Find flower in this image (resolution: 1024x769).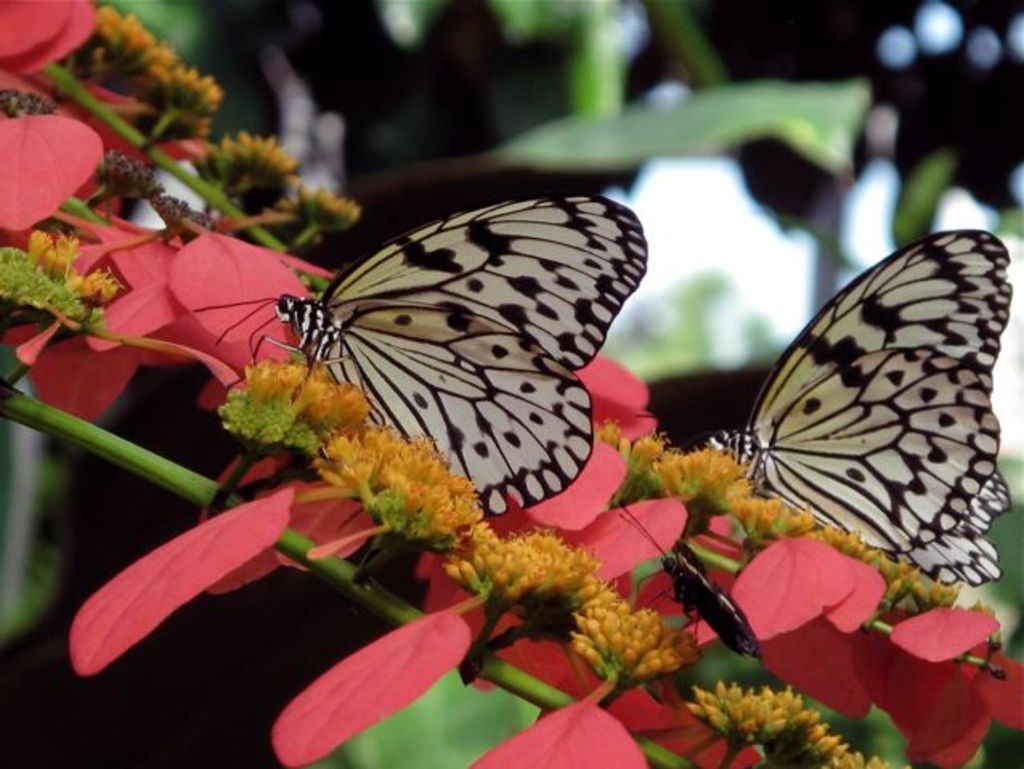
759, 711, 838, 767.
